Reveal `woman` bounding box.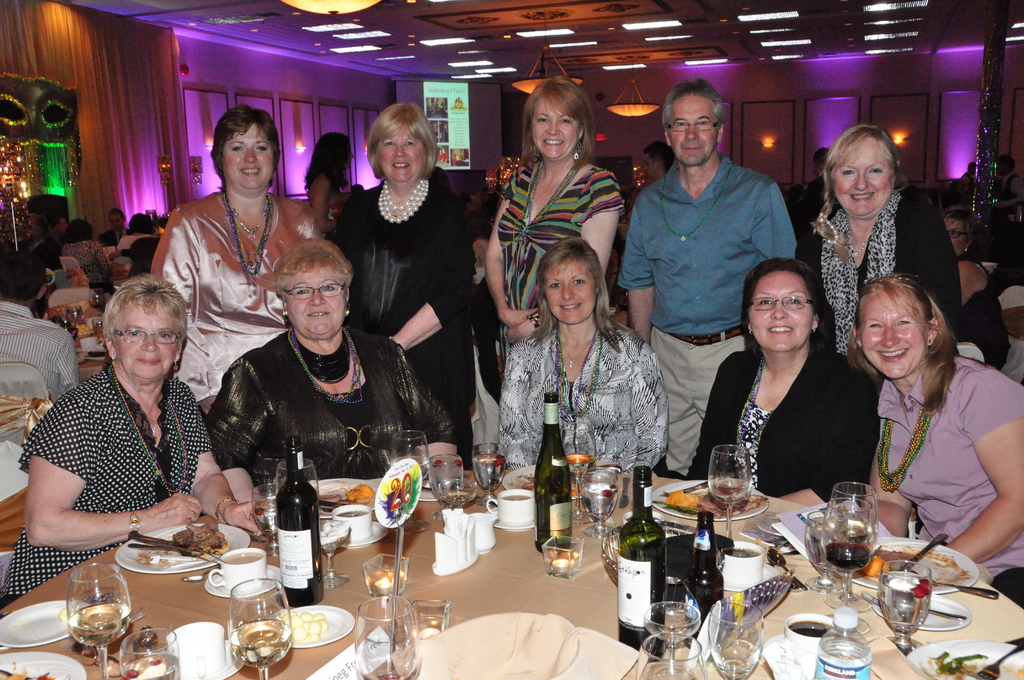
Revealed: (x1=8, y1=277, x2=269, y2=616).
